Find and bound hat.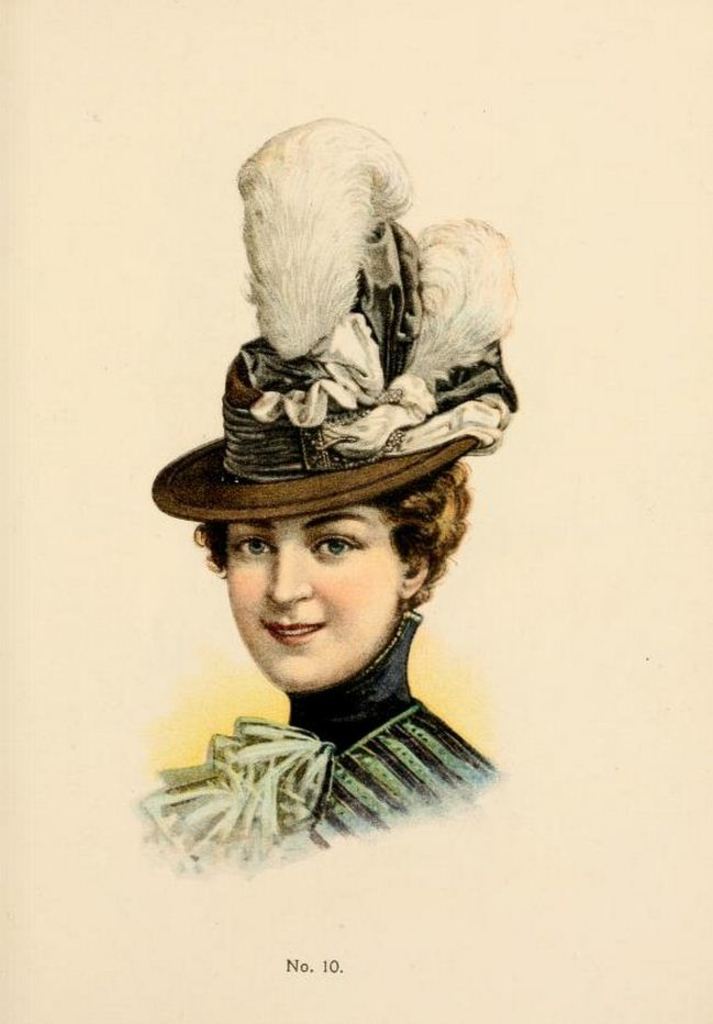
Bound: [154,121,520,524].
